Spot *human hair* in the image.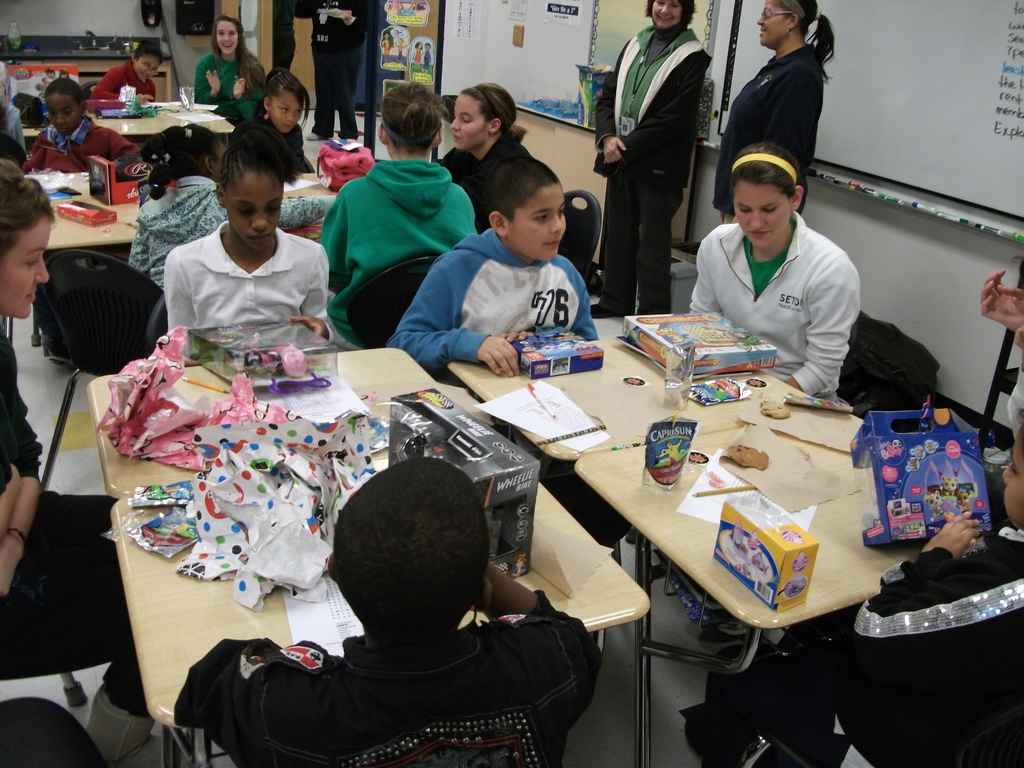
*human hair* found at left=768, top=0, right=833, bottom=87.
